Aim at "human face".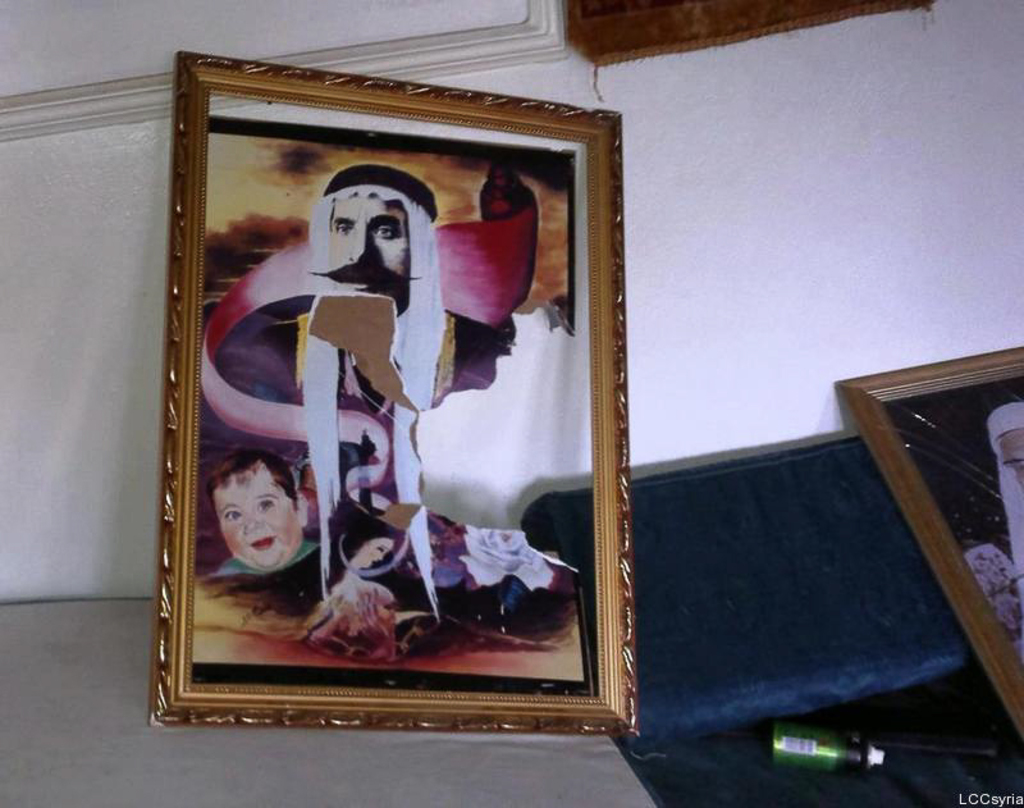
Aimed at box(211, 471, 305, 569).
